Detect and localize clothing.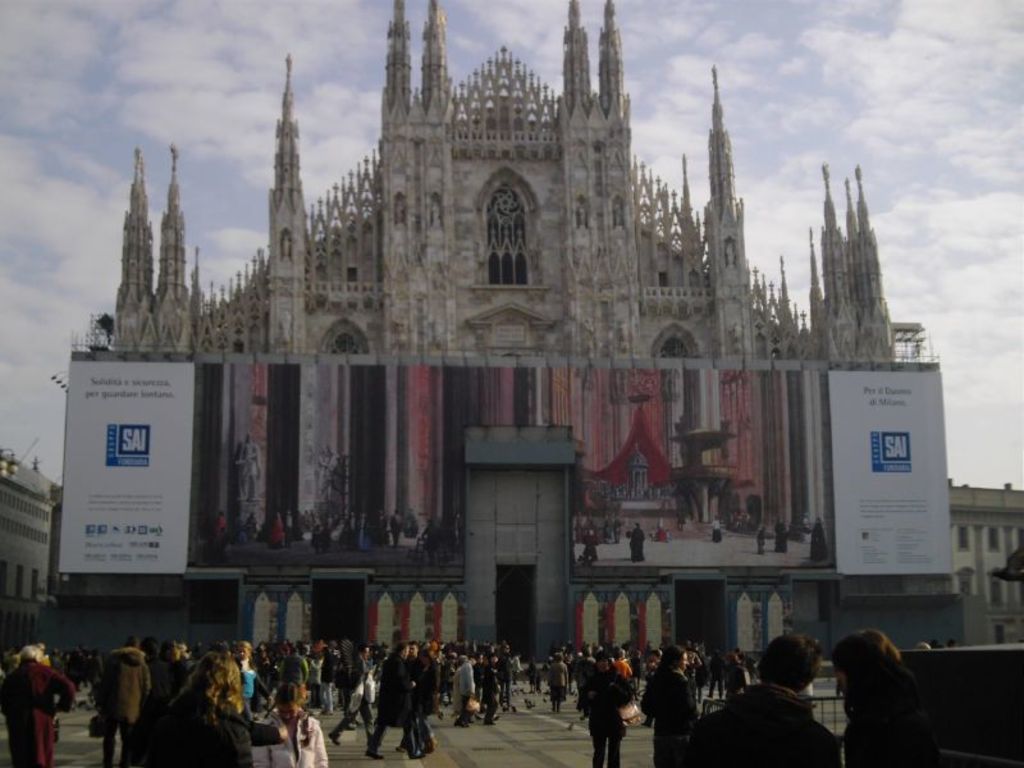
Localized at detection(307, 650, 323, 692).
